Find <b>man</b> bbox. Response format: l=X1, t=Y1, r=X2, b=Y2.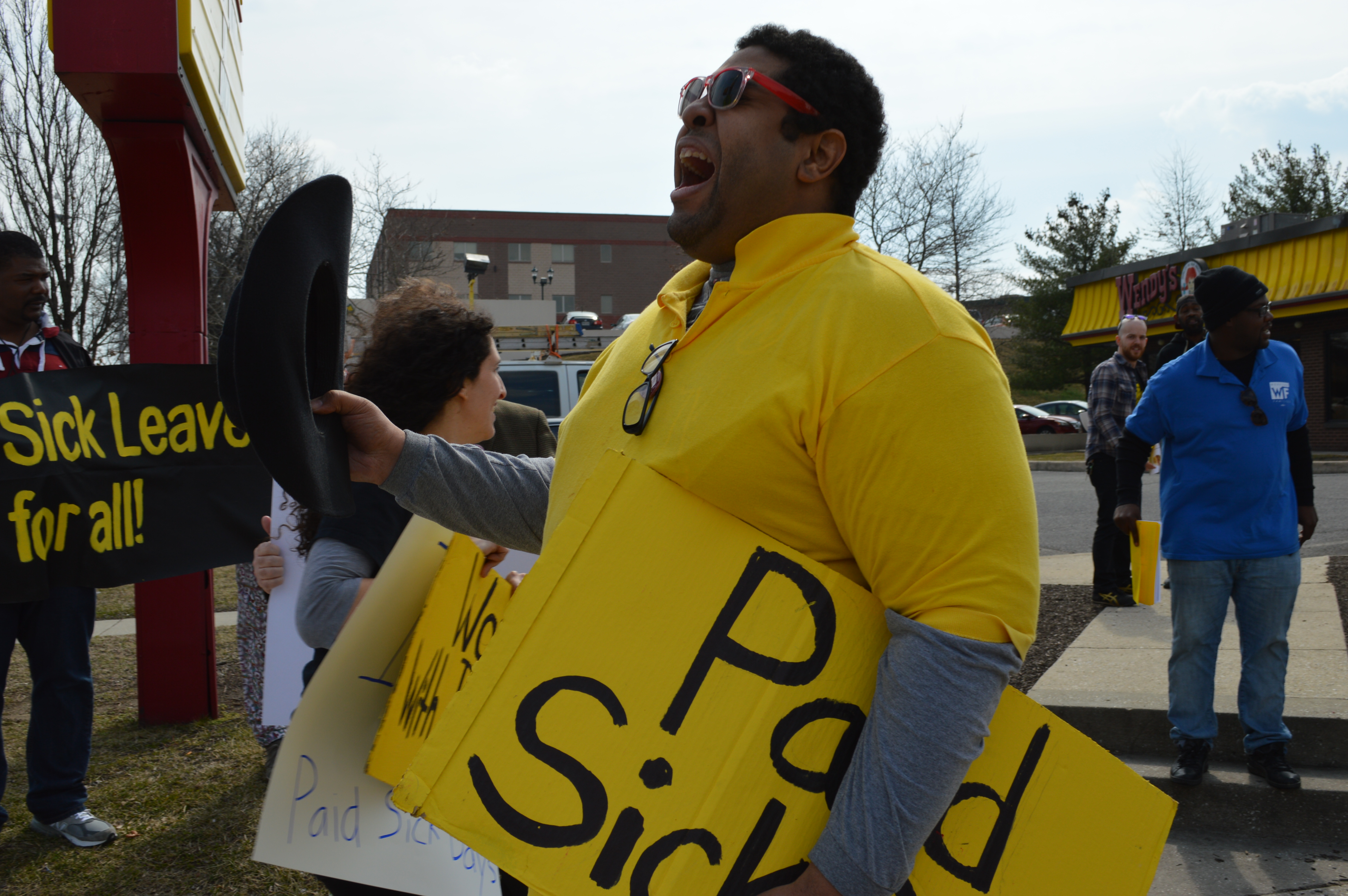
l=322, t=93, r=344, b=182.
